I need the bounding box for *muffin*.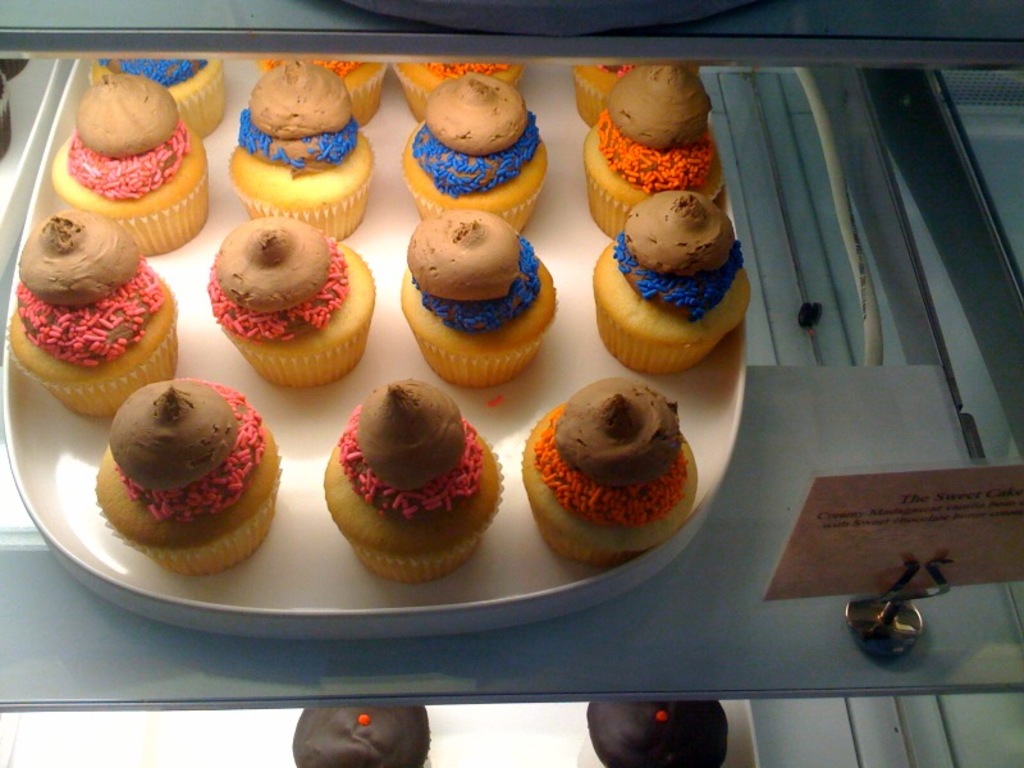
Here it is: x1=257 y1=58 x2=392 y2=128.
